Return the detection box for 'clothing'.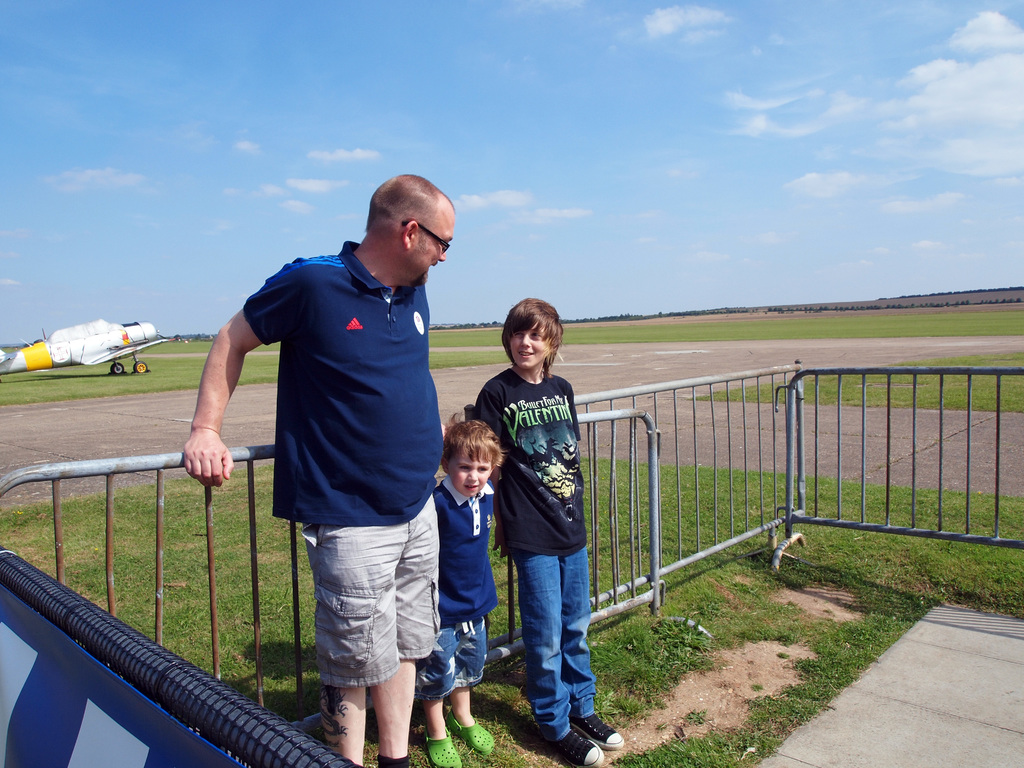
[434, 476, 499, 623].
